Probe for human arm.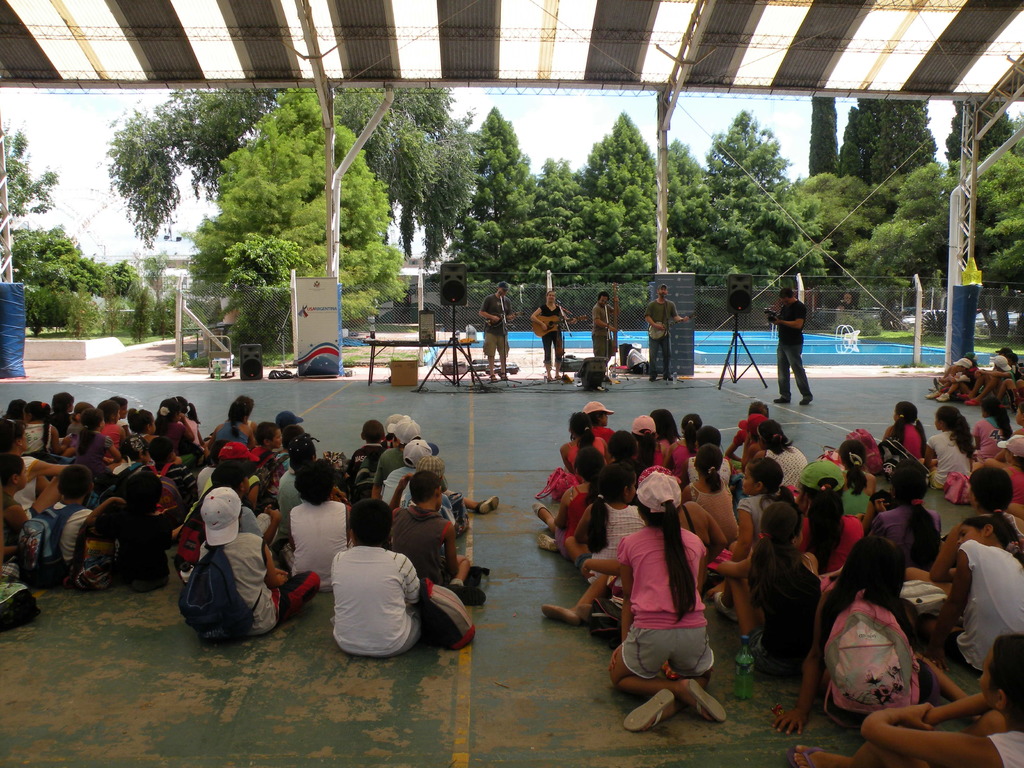
Probe result: box=[771, 306, 812, 333].
